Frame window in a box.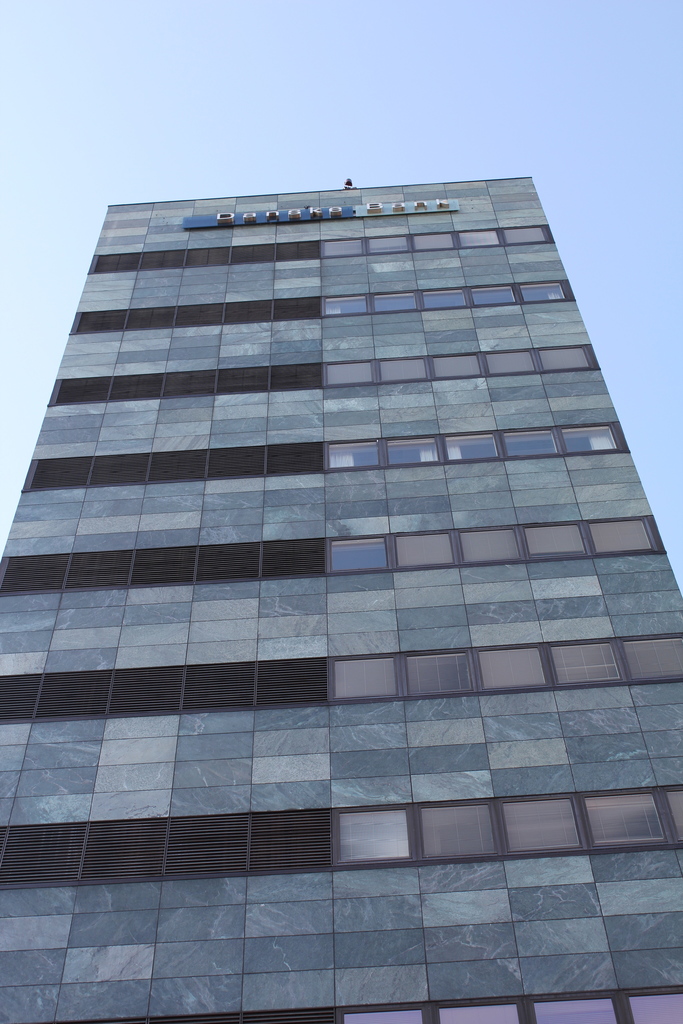
l=393, t=530, r=460, b=569.
